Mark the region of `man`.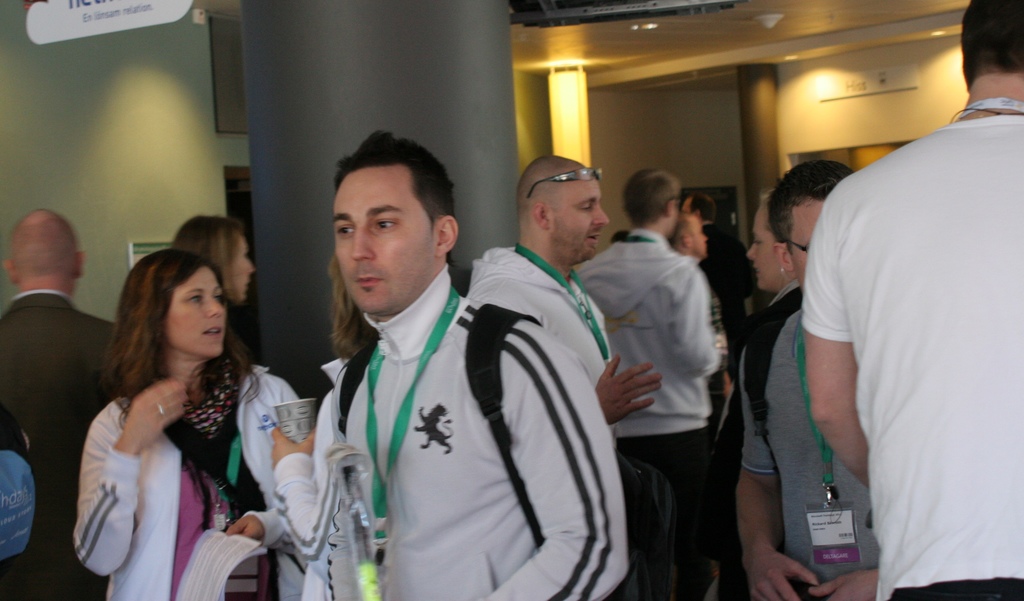
Region: [left=329, top=128, right=631, bottom=600].
